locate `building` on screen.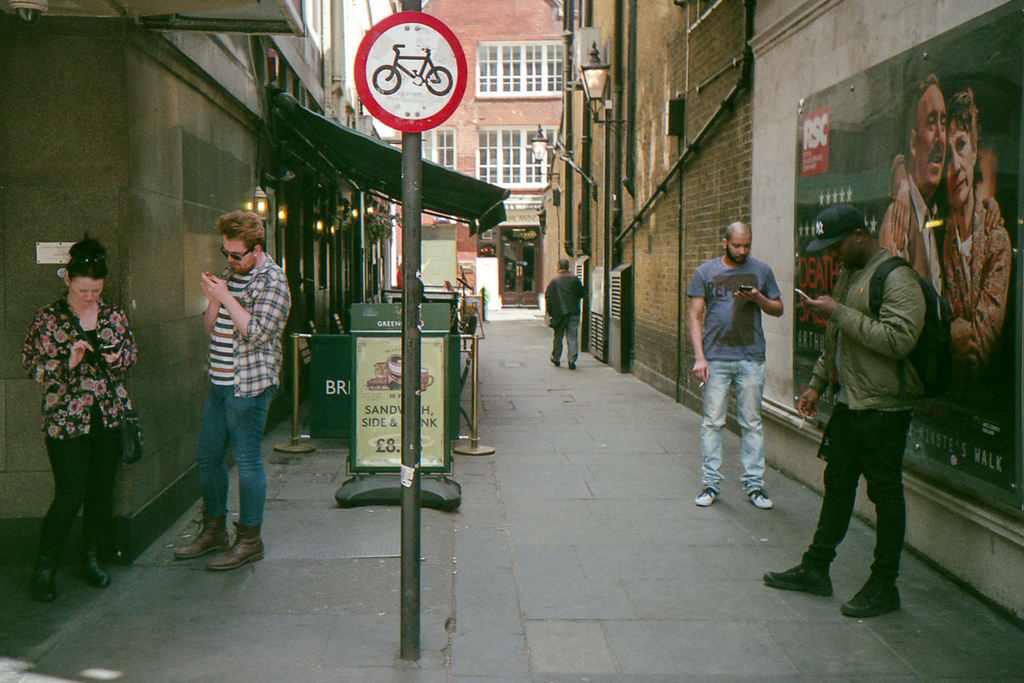
On screen at [541,0,1023,616].
